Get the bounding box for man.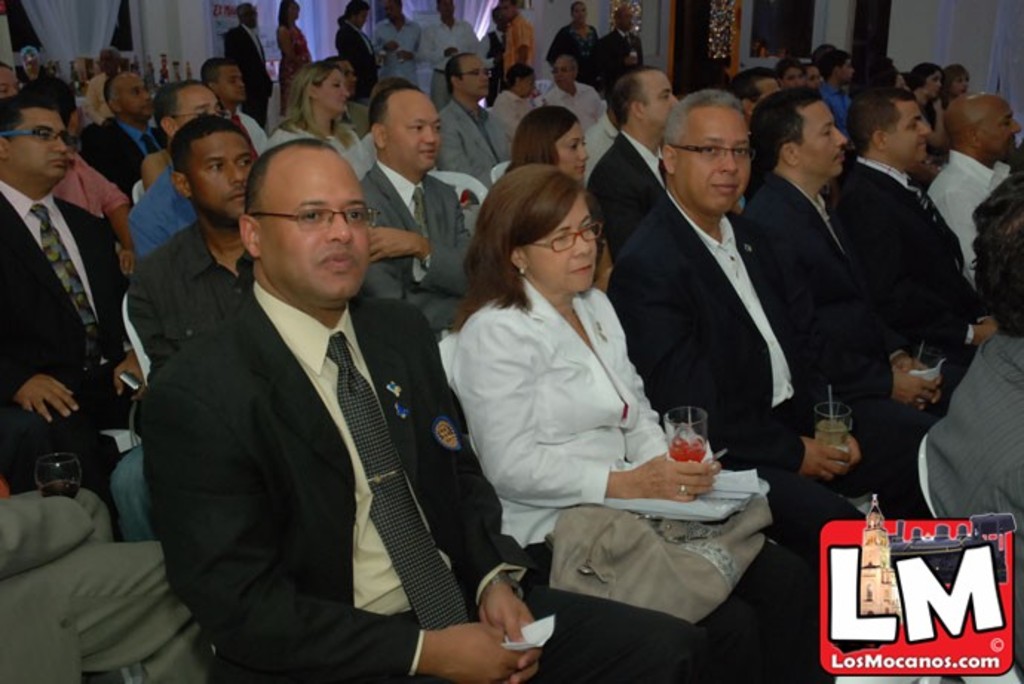
left=617, top=83, right=944, bottom=574.
